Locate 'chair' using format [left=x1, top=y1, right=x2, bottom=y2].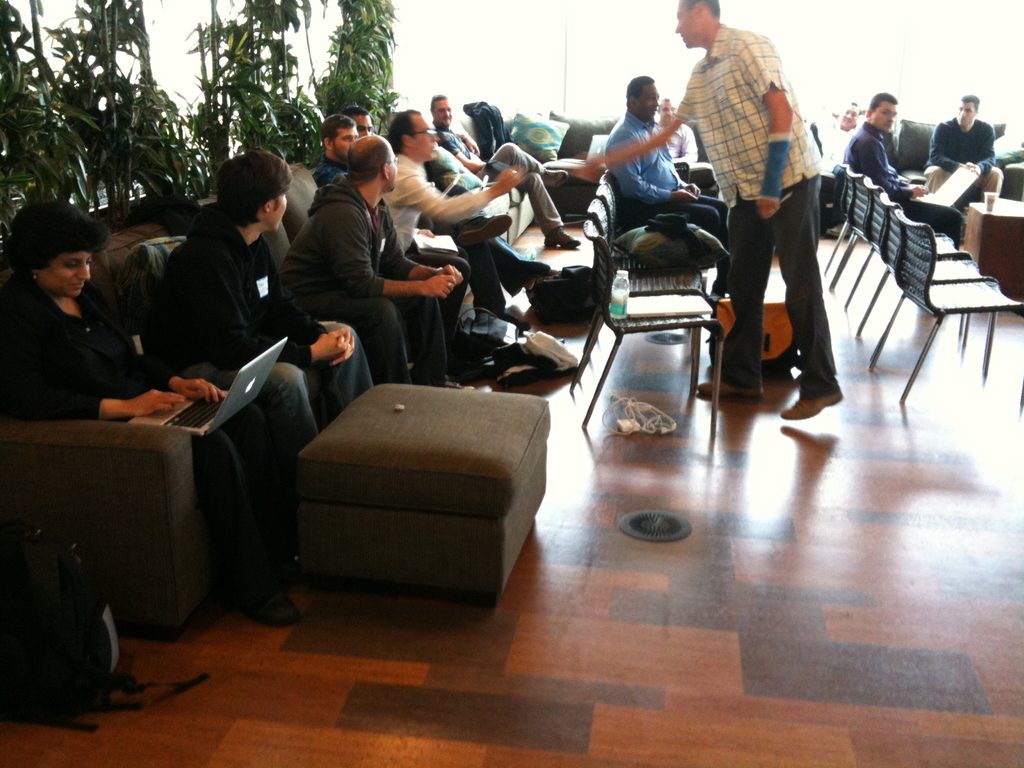
[left=602, top=182, right=711, bottom=287].
